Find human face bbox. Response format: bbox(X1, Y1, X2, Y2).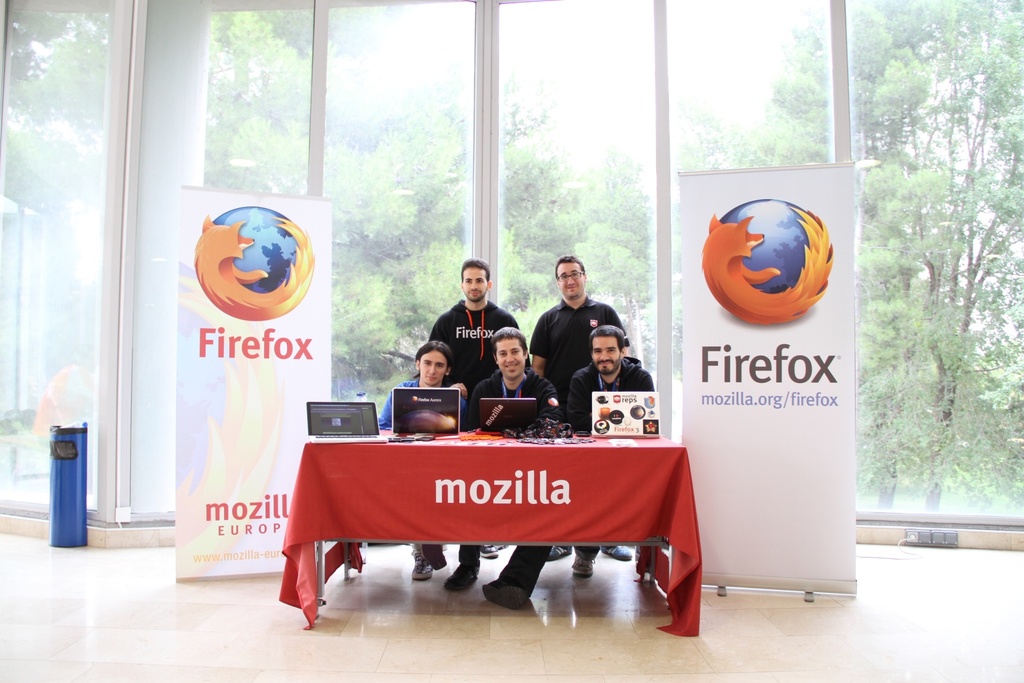
bbox(559, 263, 585, 296).
